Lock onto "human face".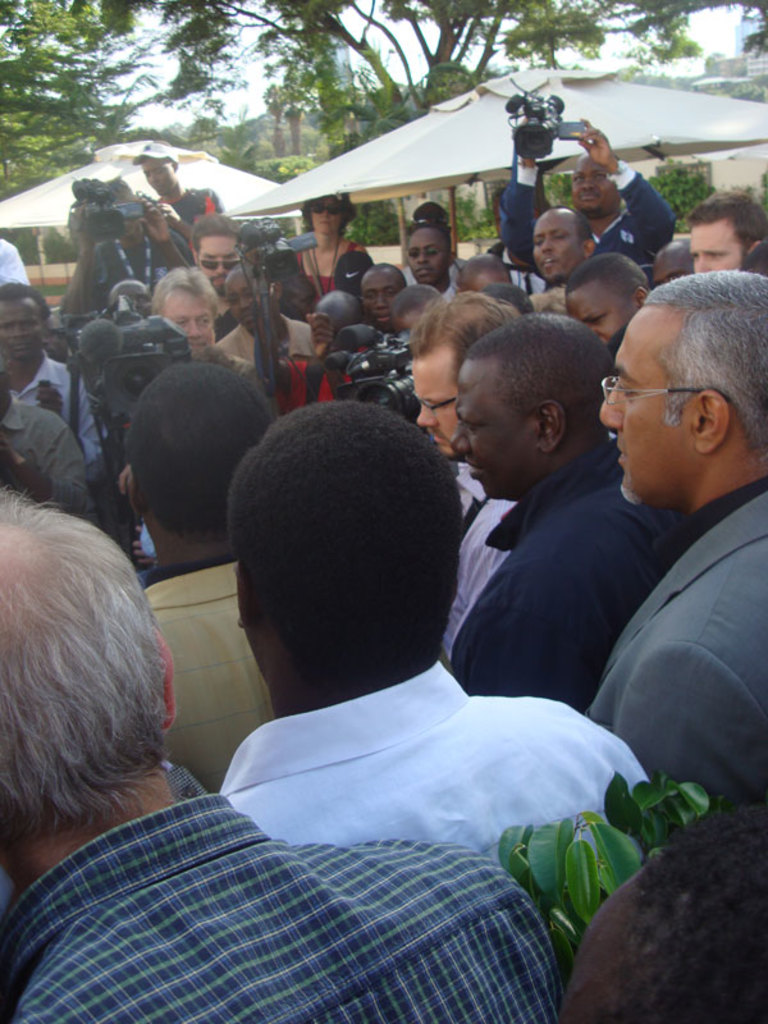
Locked: 410/230/445/284.
